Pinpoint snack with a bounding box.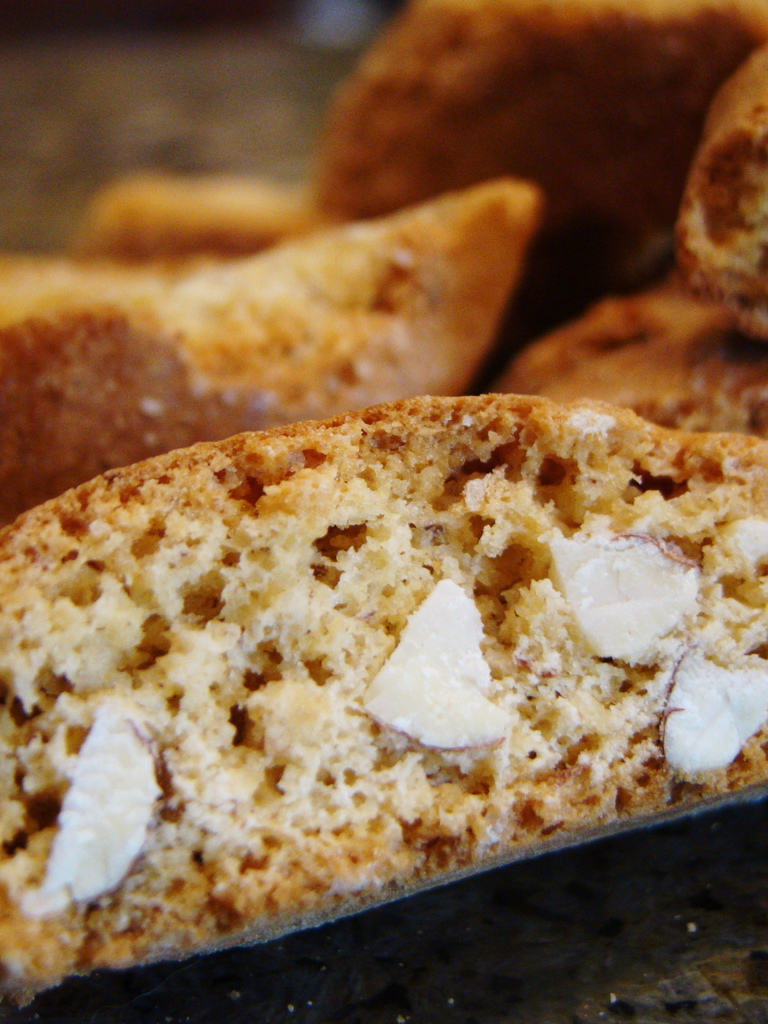
498/283/767/435.
